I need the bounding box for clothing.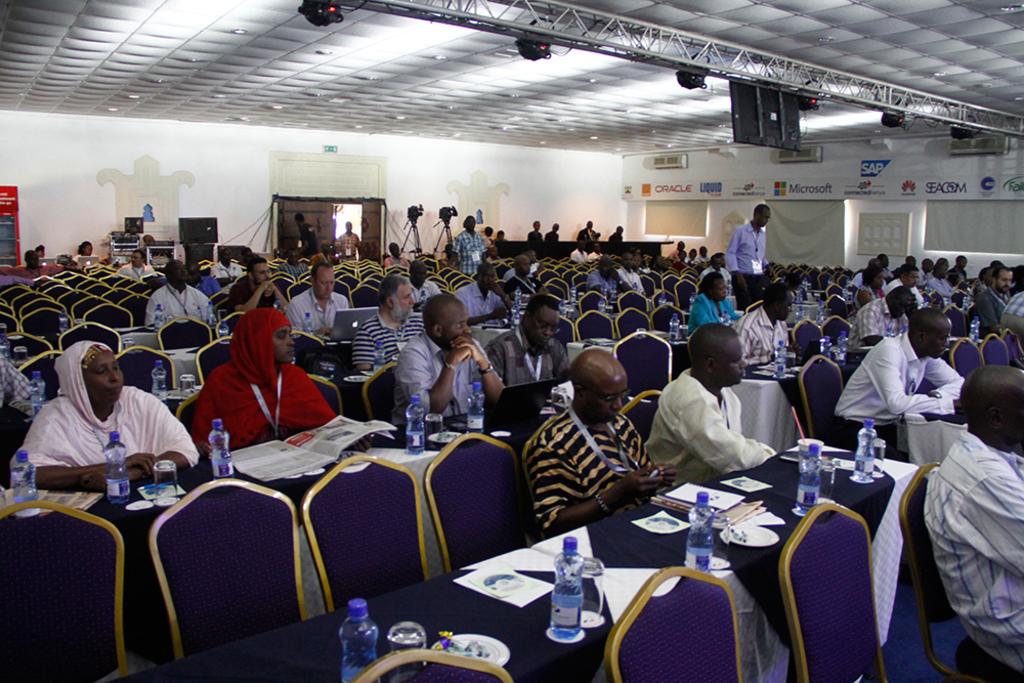
Here it is: box(946, 267, 964, 285).
